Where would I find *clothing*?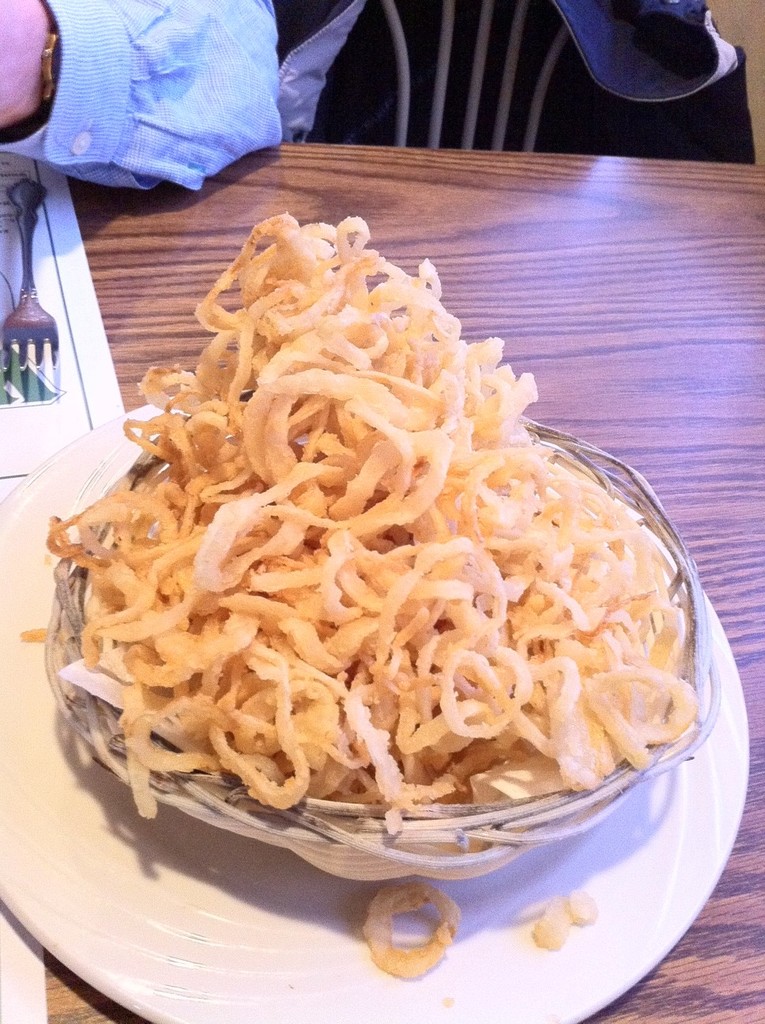
At box=[0, 2, 274, 192].
